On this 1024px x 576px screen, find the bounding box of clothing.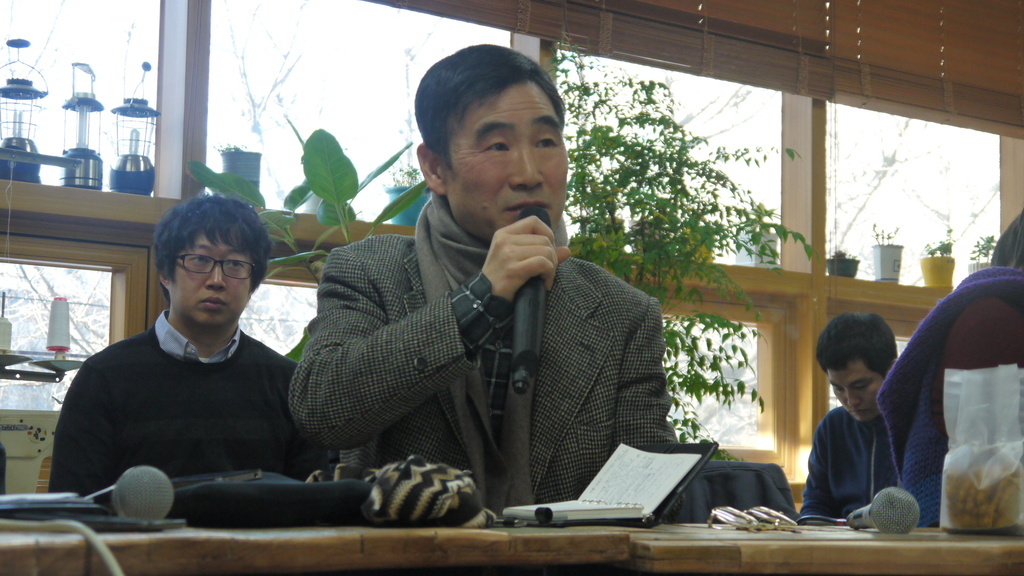
Bounding box: [296,192,676,523].
